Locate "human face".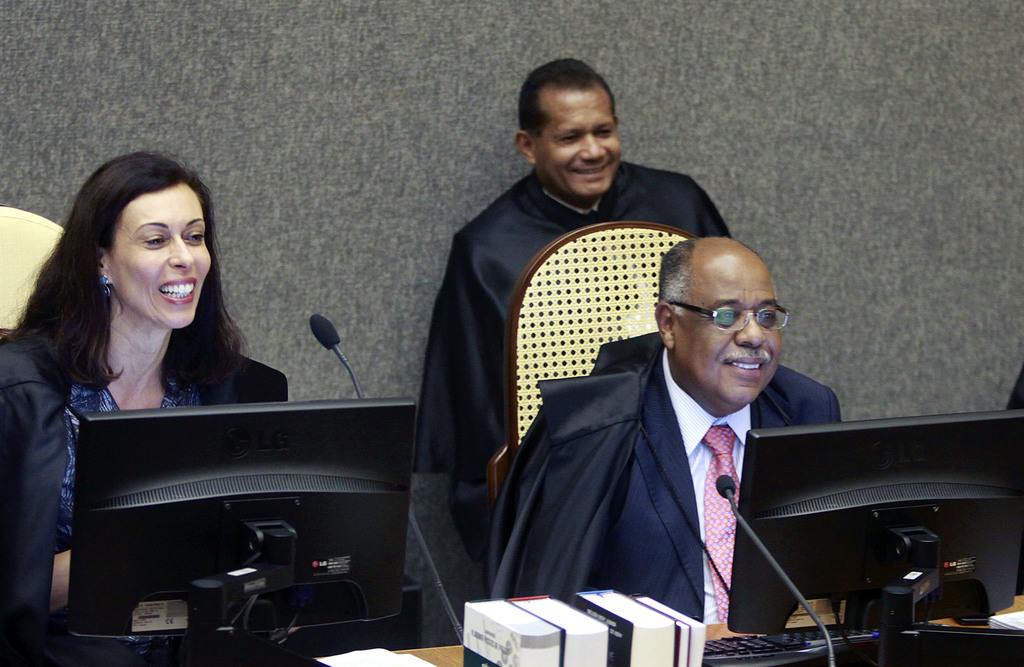
Bounding box: 671,256,783,406.
